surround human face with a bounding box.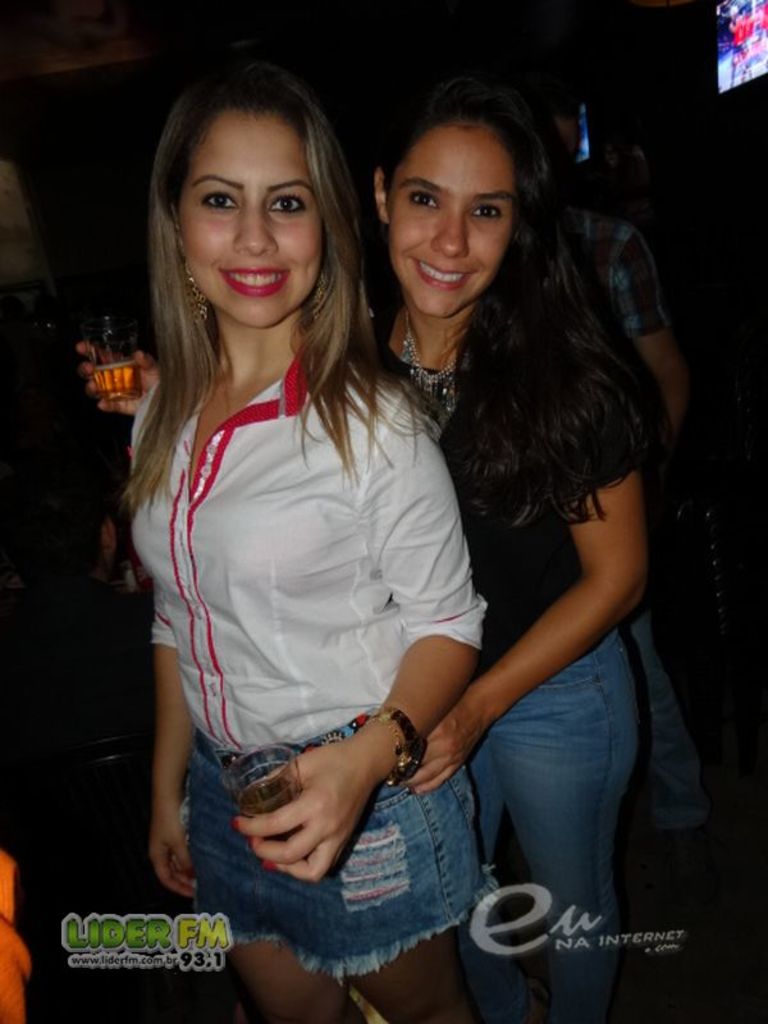
box=[376, 113, 513, 319].
